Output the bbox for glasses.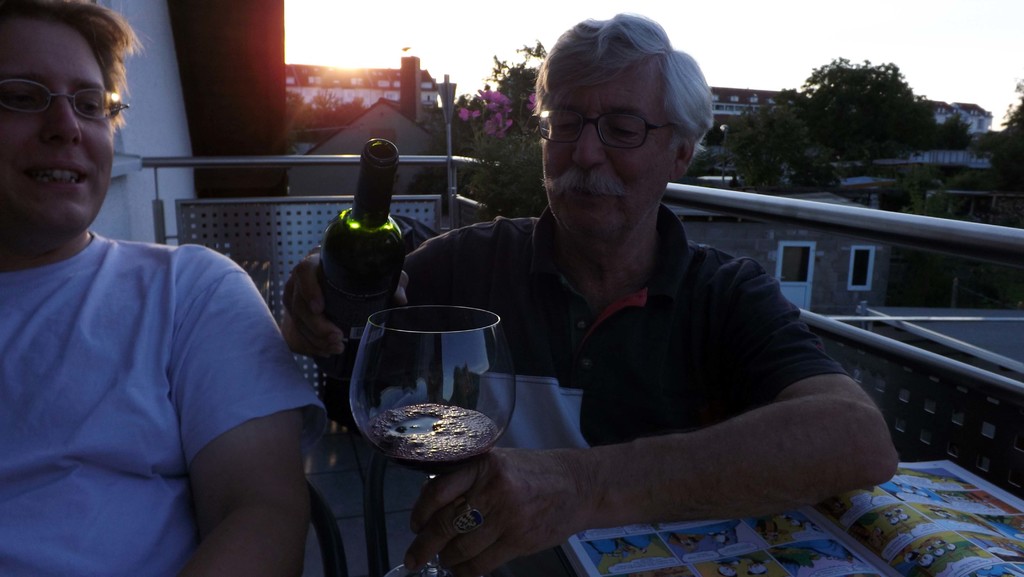
bbox(534, 103, 684, 153).
